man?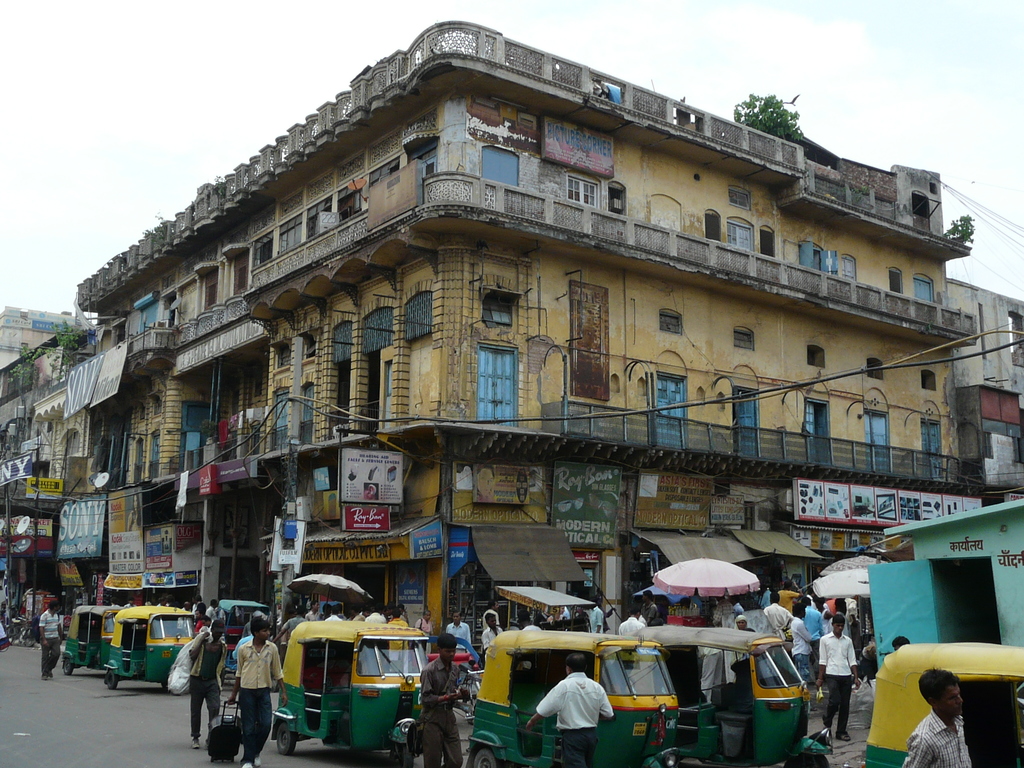
<bbox>903, 665, 972, 767</bbox>
